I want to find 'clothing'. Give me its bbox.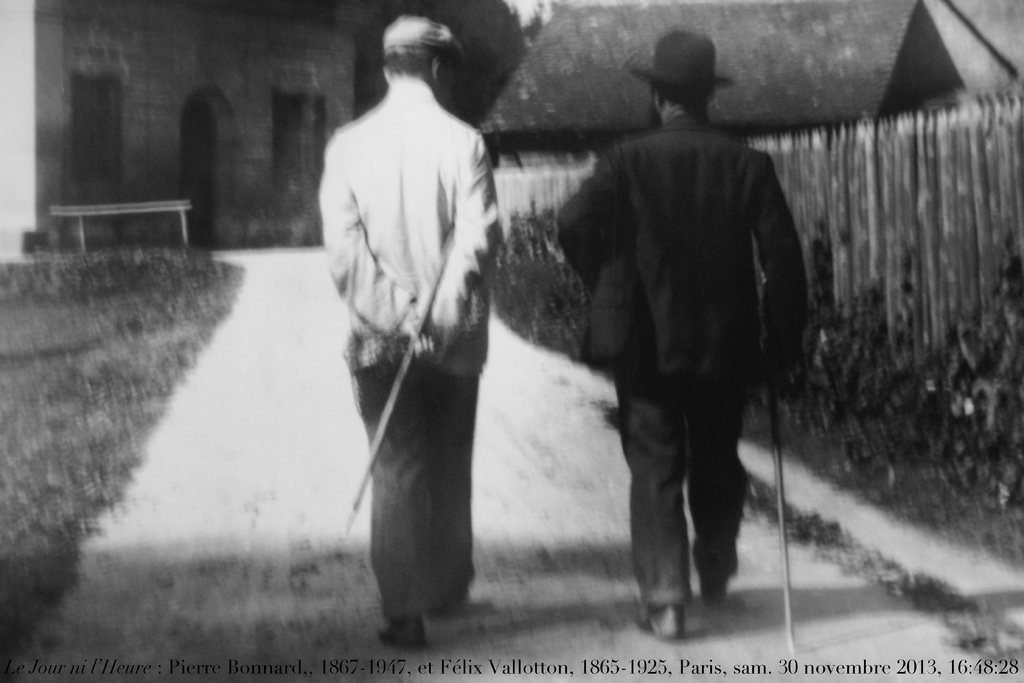
select_region(319, 80, 499, 377).
